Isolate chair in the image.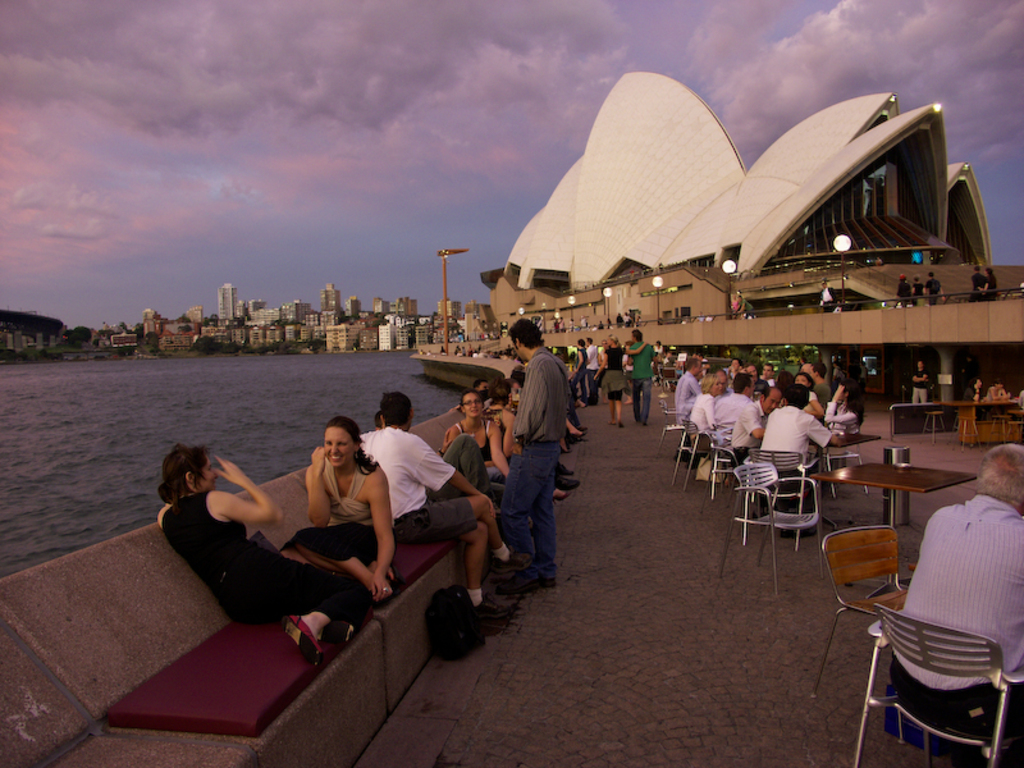
Isolated region: <box>657,387,682,416</box>.
